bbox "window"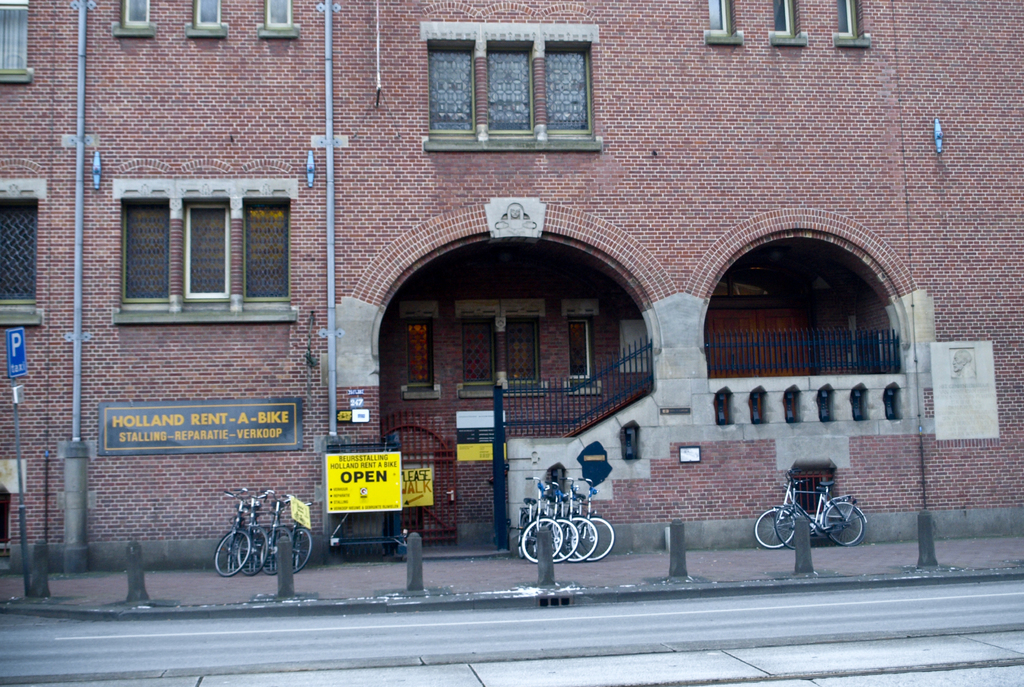
{"left": 266, "top": 0, "right": 293, "bottom": 30}
